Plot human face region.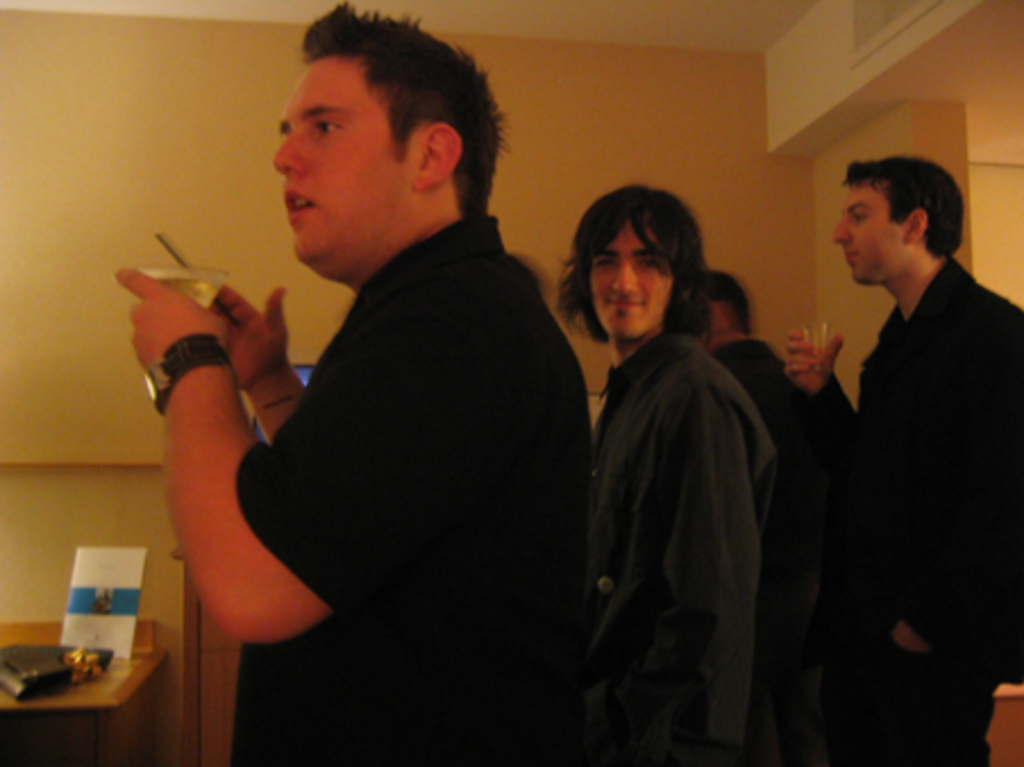
Plotted at 593/220/670/336.
